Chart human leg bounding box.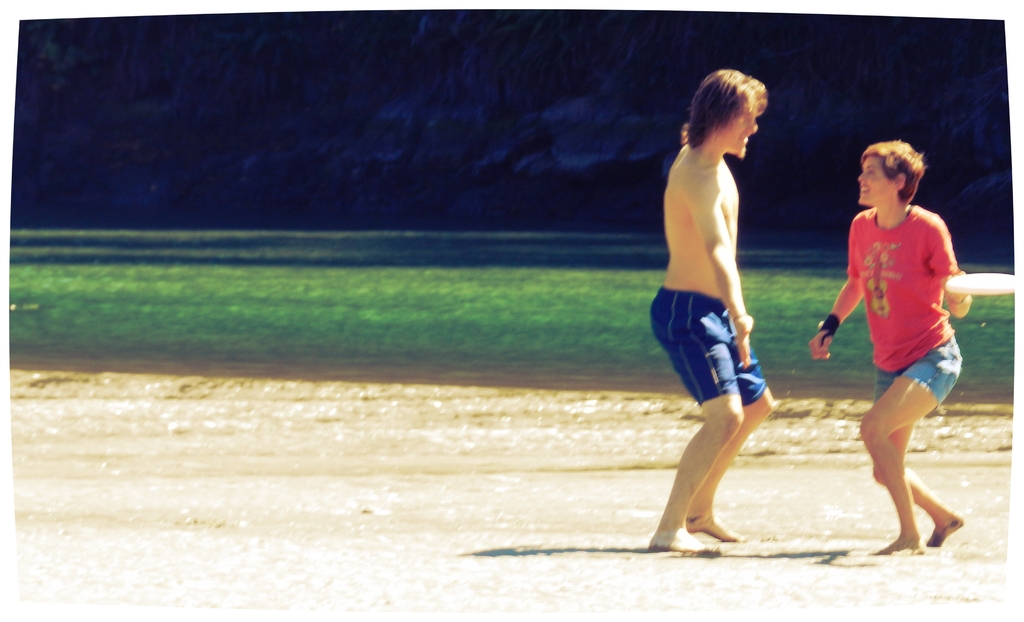
Charted: 858:338:964:558.
